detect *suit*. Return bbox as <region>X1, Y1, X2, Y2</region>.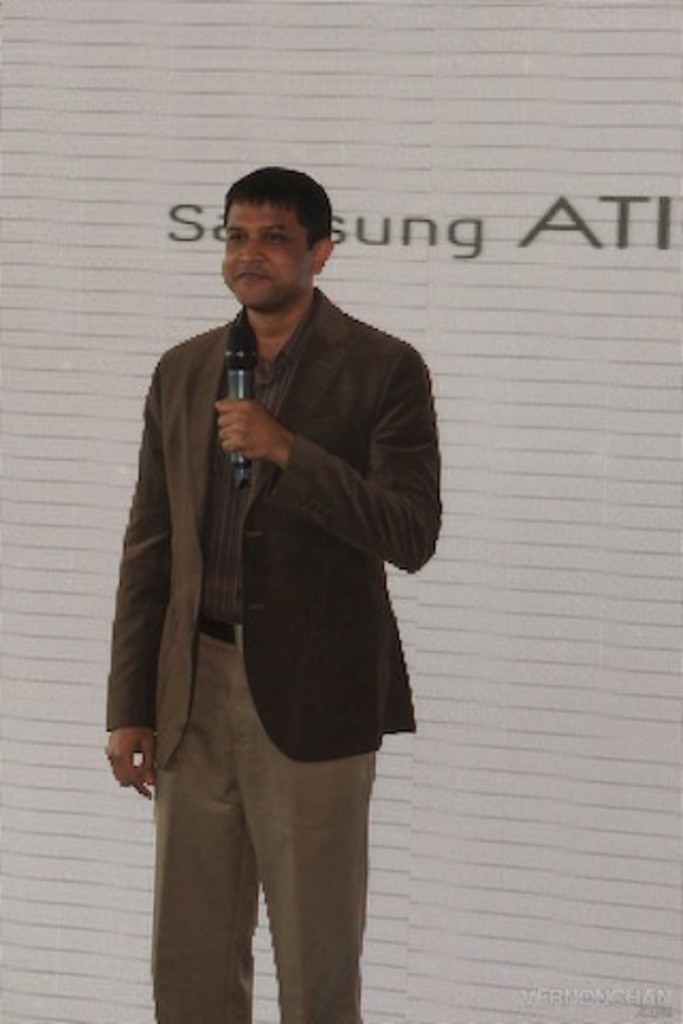
<region>96, 275, 450, 1022</region>.
